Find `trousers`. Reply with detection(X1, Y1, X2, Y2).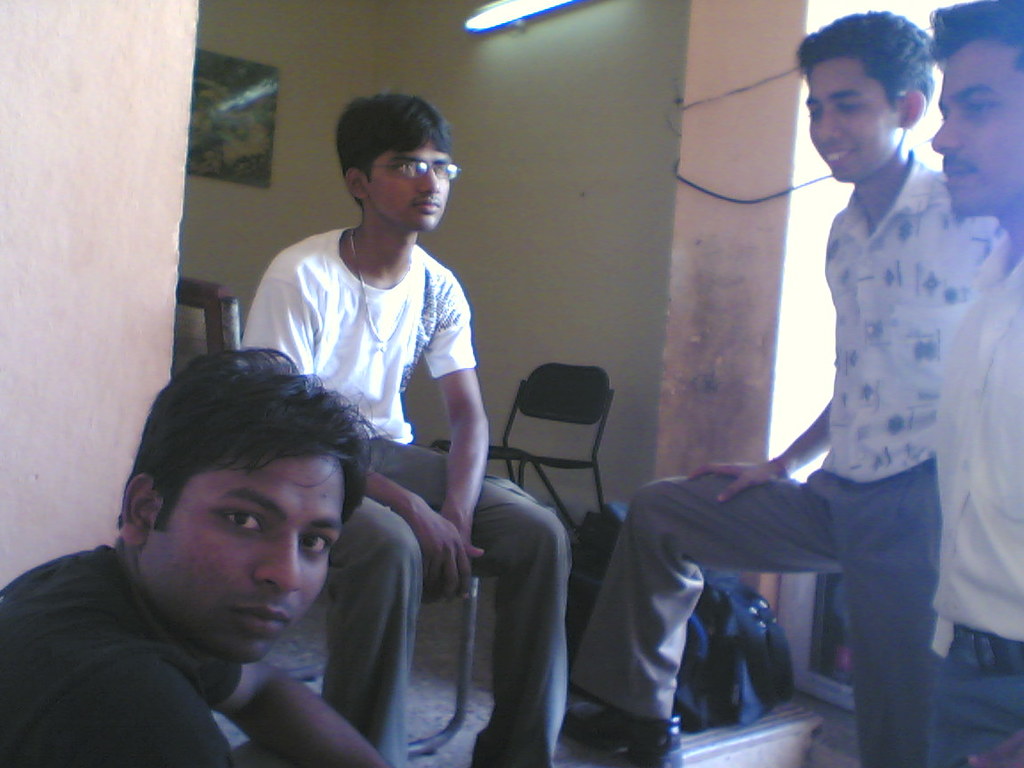
detection(325, 431, 576, 767).
